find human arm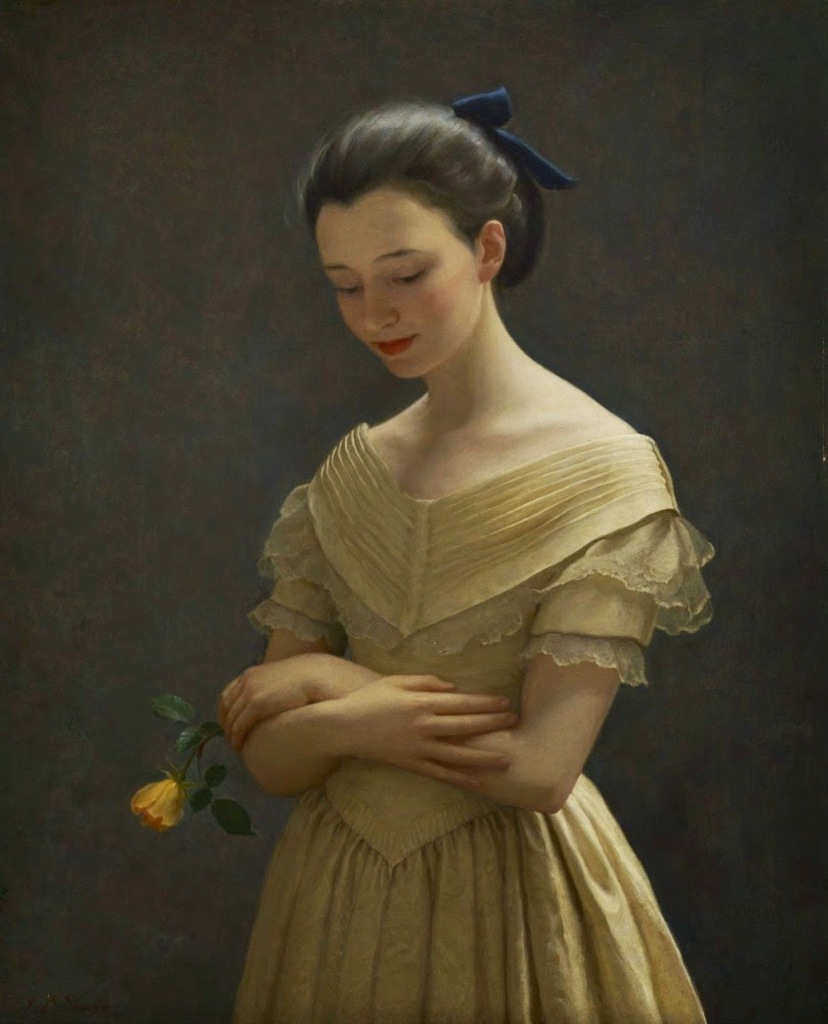
<box>210,426,679,808</box>
